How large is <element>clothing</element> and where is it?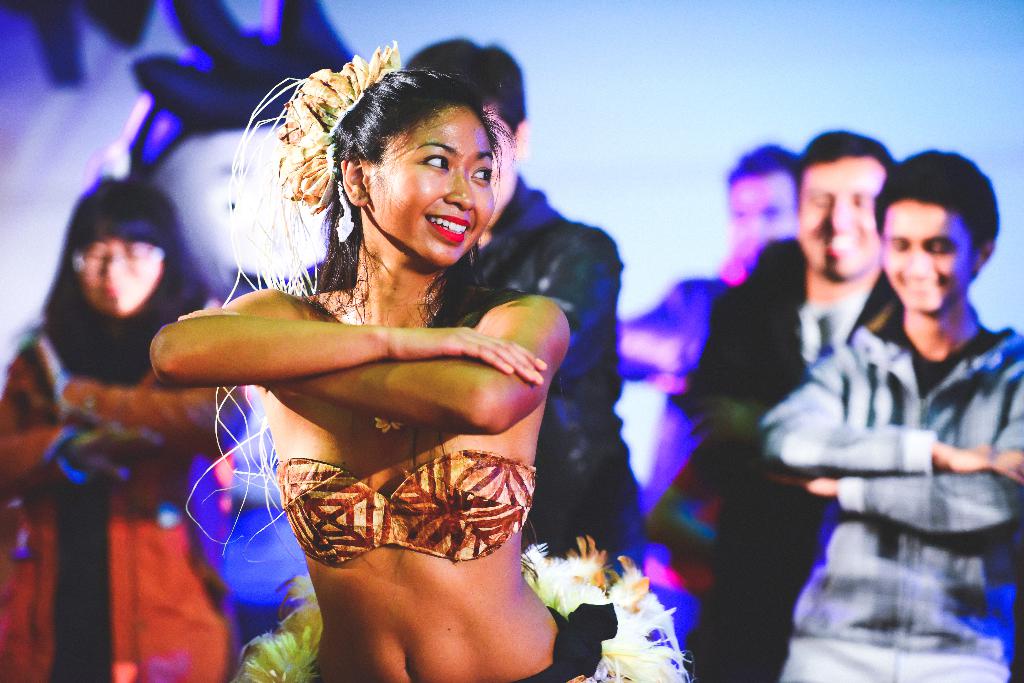
Bounding box: 462 165 639 682.
